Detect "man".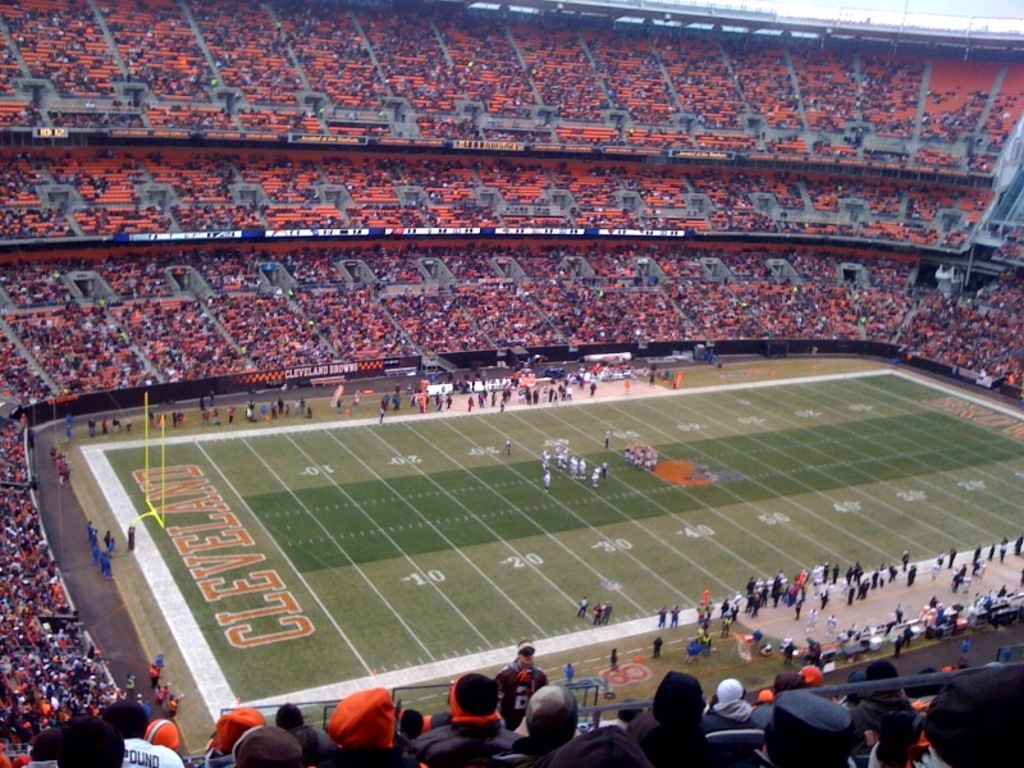
Detected at <bbox>950, 543, 963, 567</bbox>.
